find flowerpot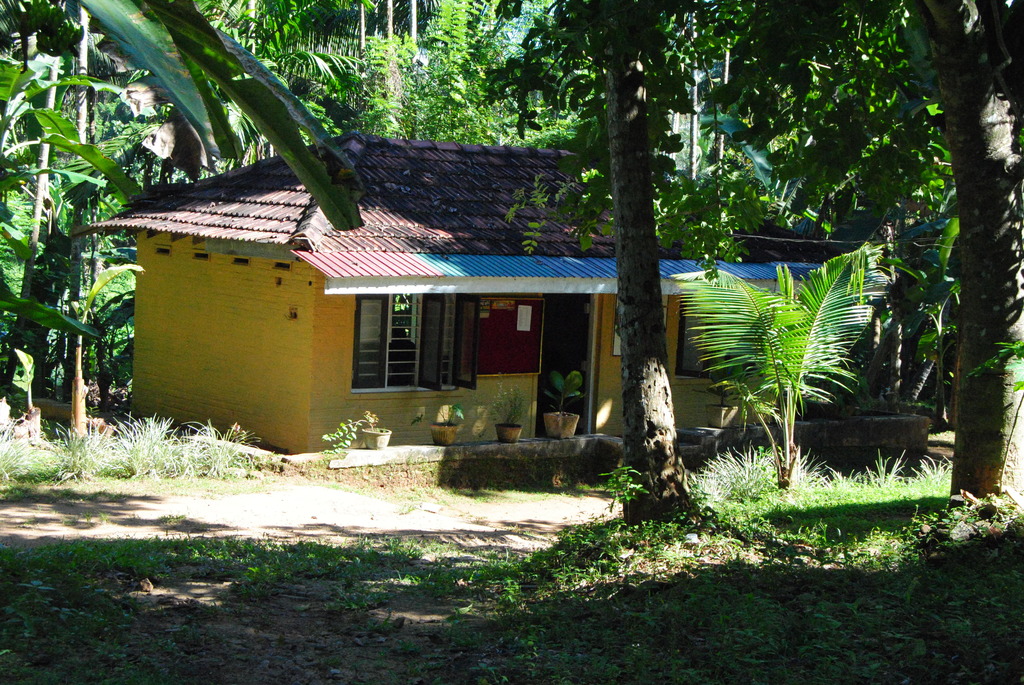
735/400/772/425
